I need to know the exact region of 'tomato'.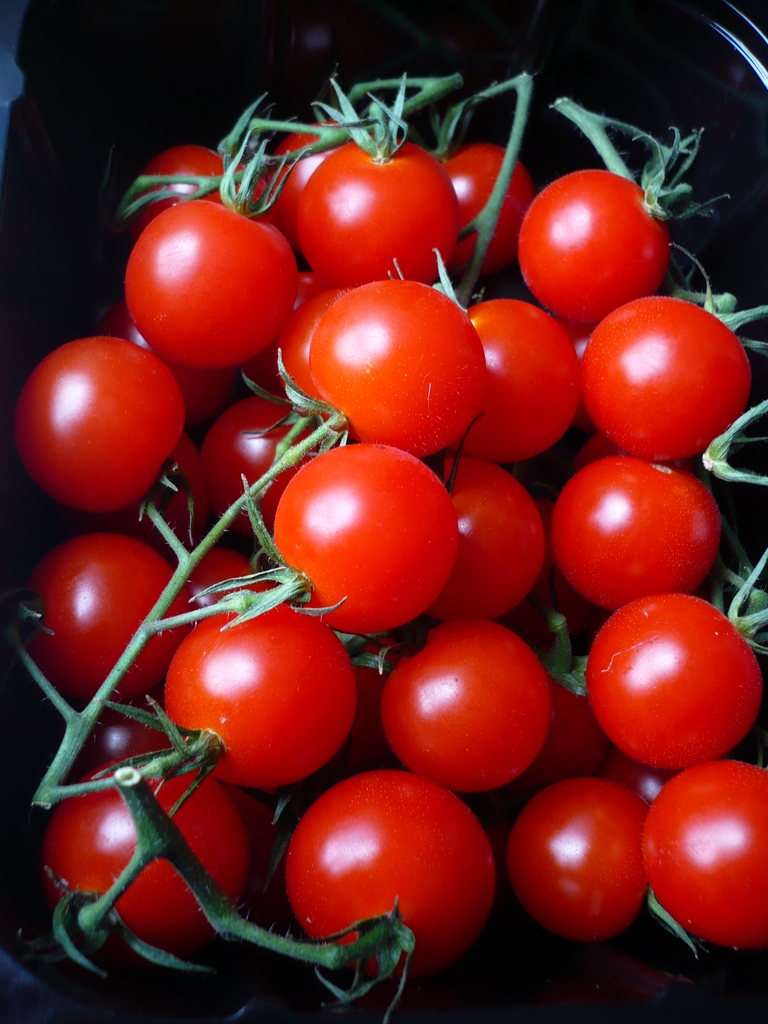
Region: x1=133, y1=88, x2=262, y2=242.
